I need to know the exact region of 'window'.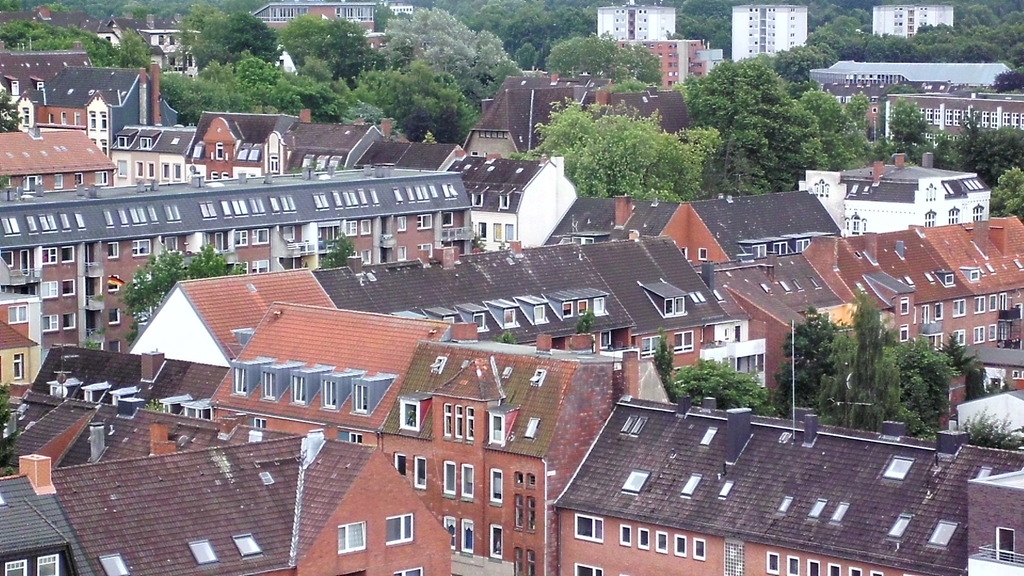
Region: crop(676, 538, 687, 558).
